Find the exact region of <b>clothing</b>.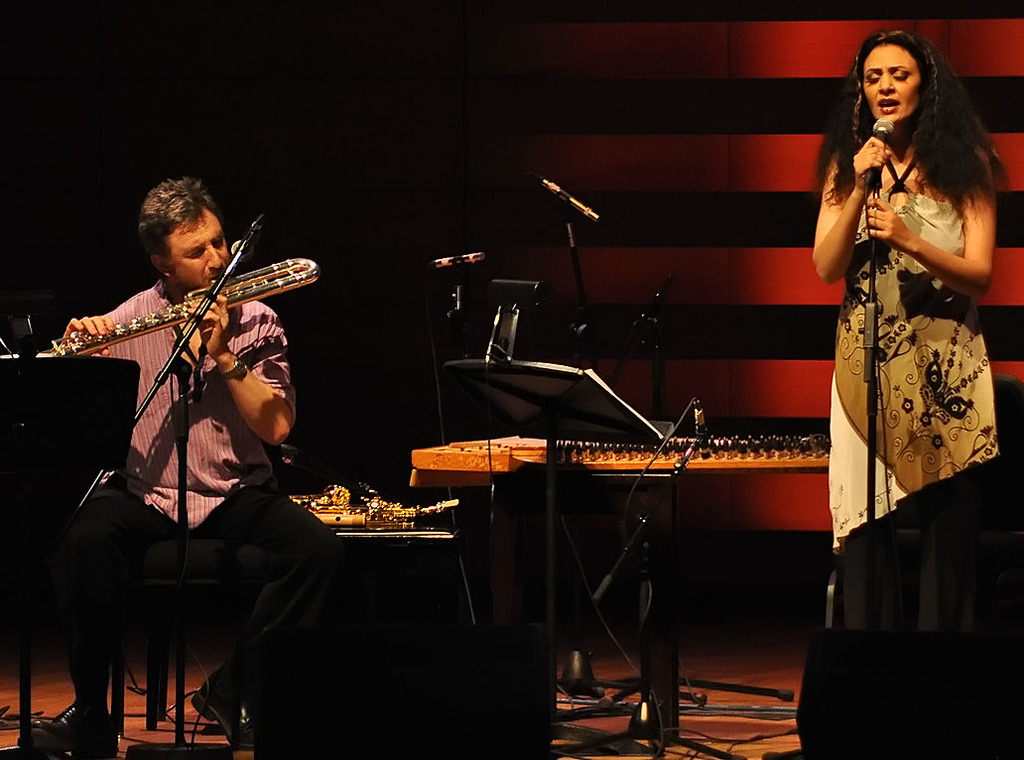
Exact region: [left=72, top=280, right=292, bottom=694].
